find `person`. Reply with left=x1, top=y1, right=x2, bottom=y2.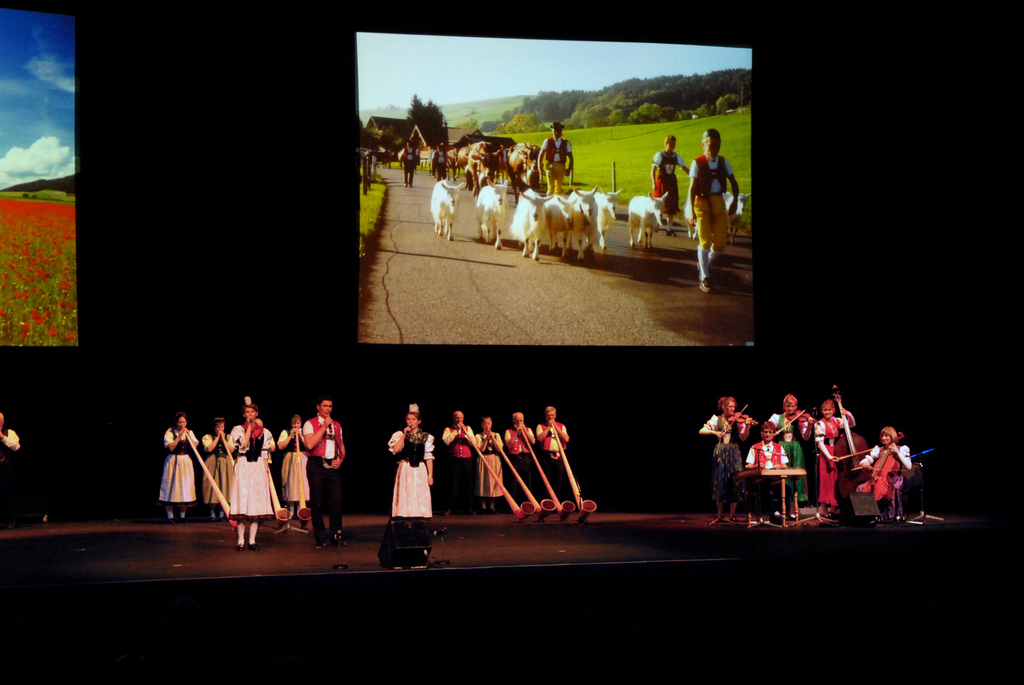
left=650, top=133, right=687, bottom=238.
